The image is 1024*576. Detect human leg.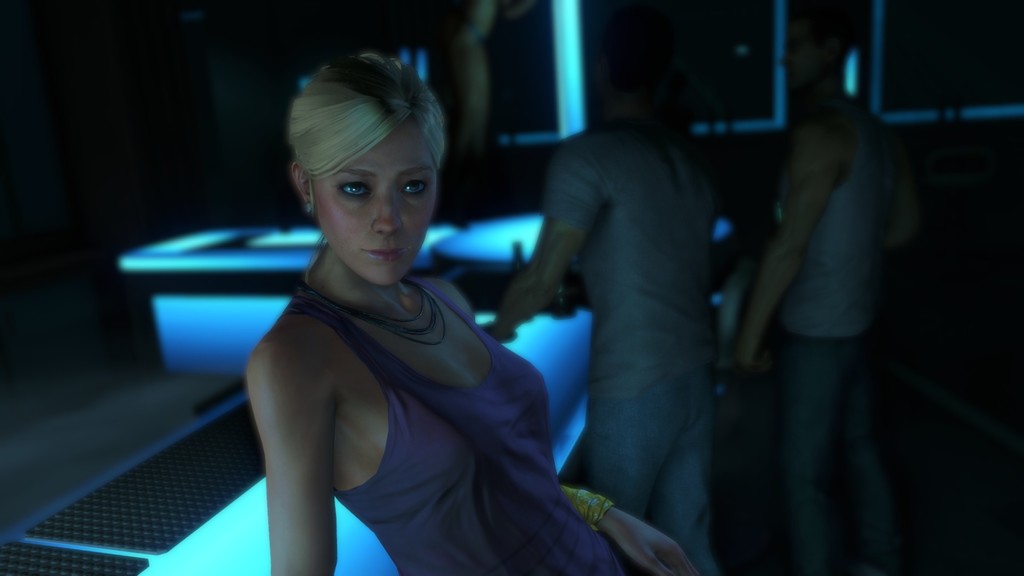
Detection: BBox(775, 333, 834, 574).
